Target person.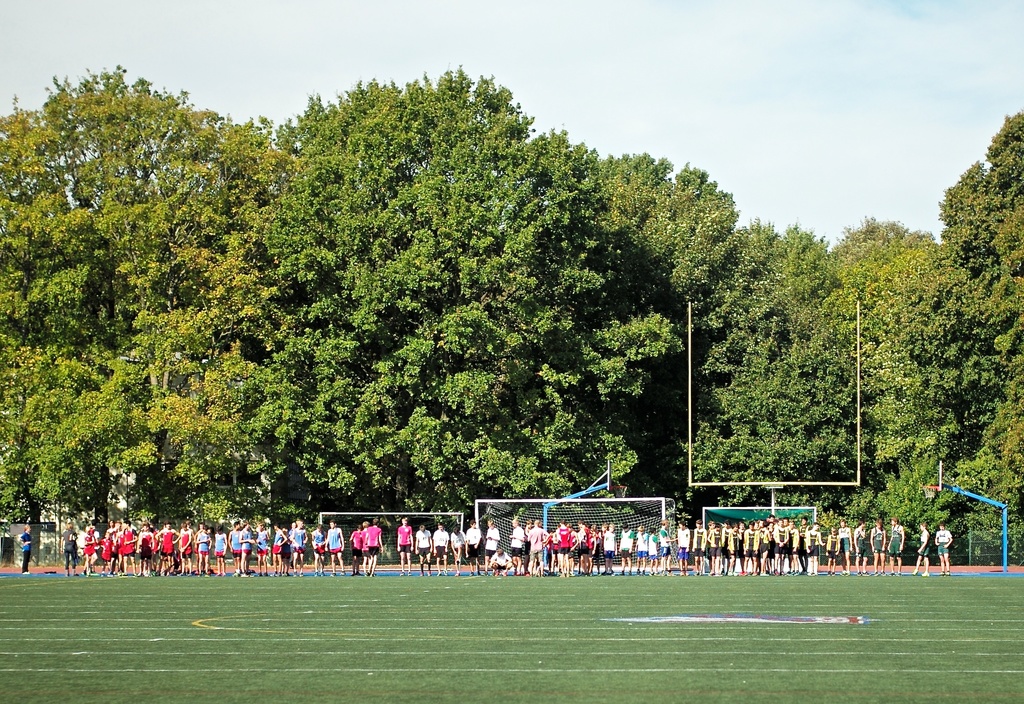
Target region: rect(19, 521, 32, 572).
